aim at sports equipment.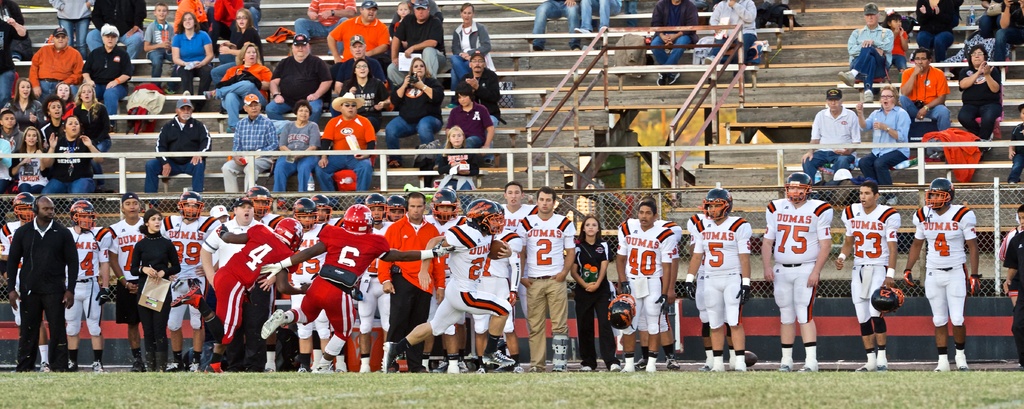
Aimed at [x1=871, y1=282, x2=904, y2=314].
